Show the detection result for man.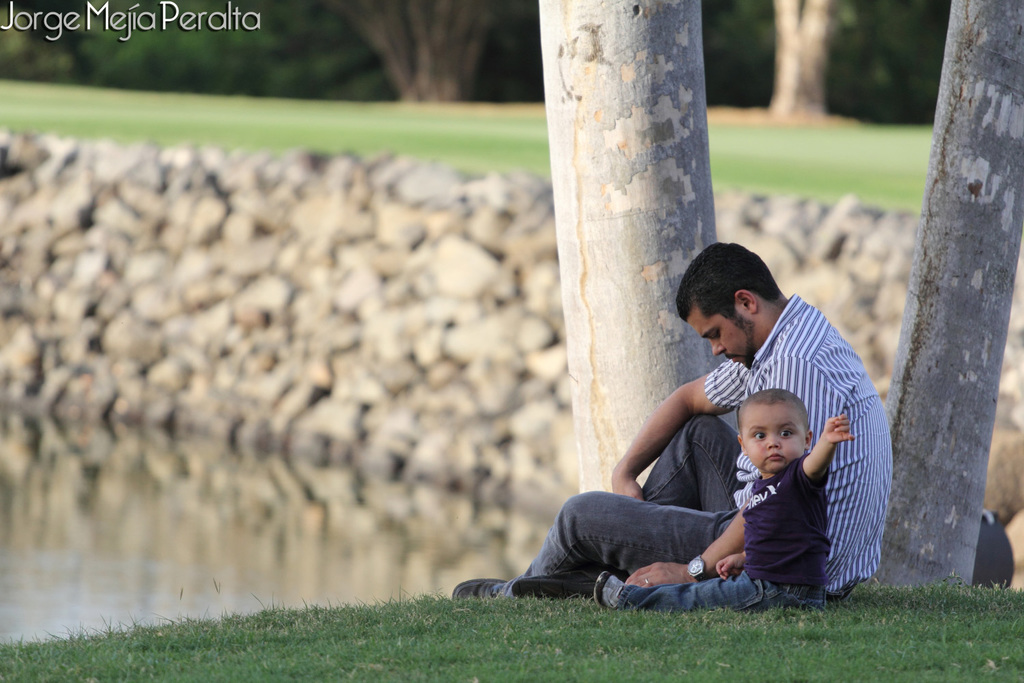
x1=450 y1=238 x2=902 y2=608.
